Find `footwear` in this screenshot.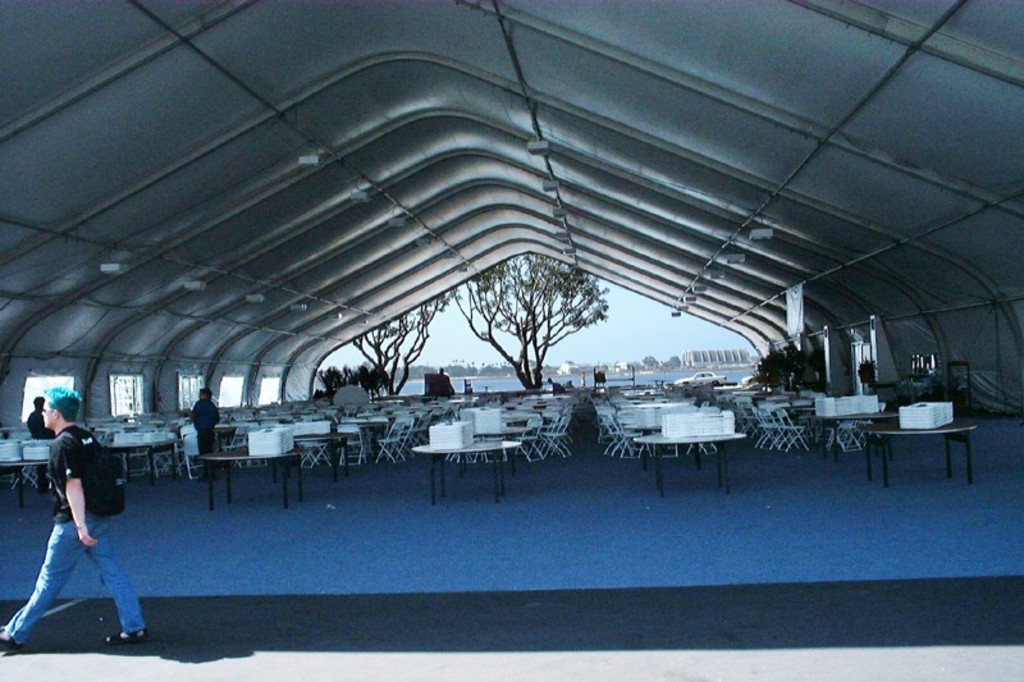
The bounding box for `footwear` is 97,626,145,641.
